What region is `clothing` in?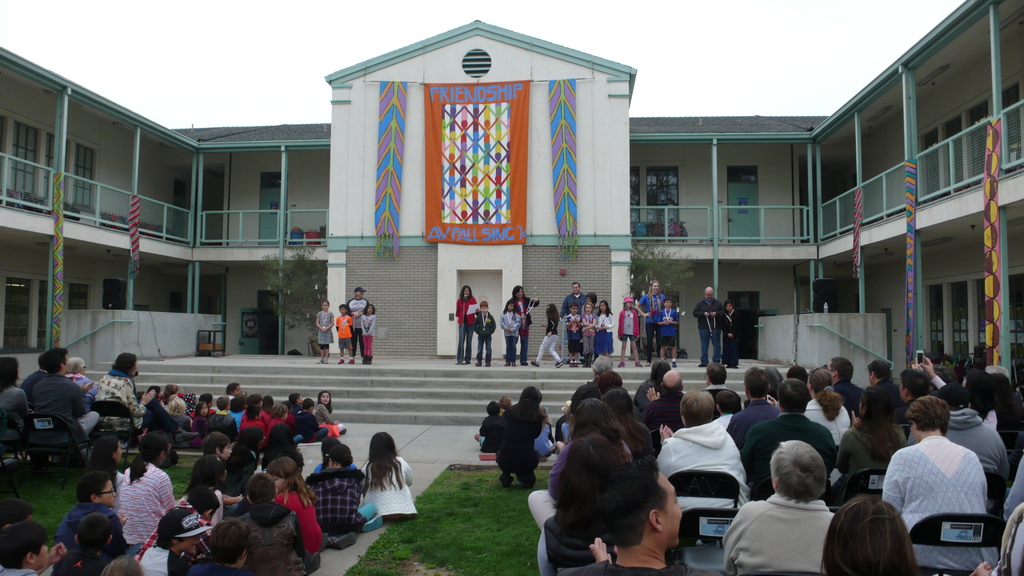
(left=225, top=447, right=260, bottom=497).
